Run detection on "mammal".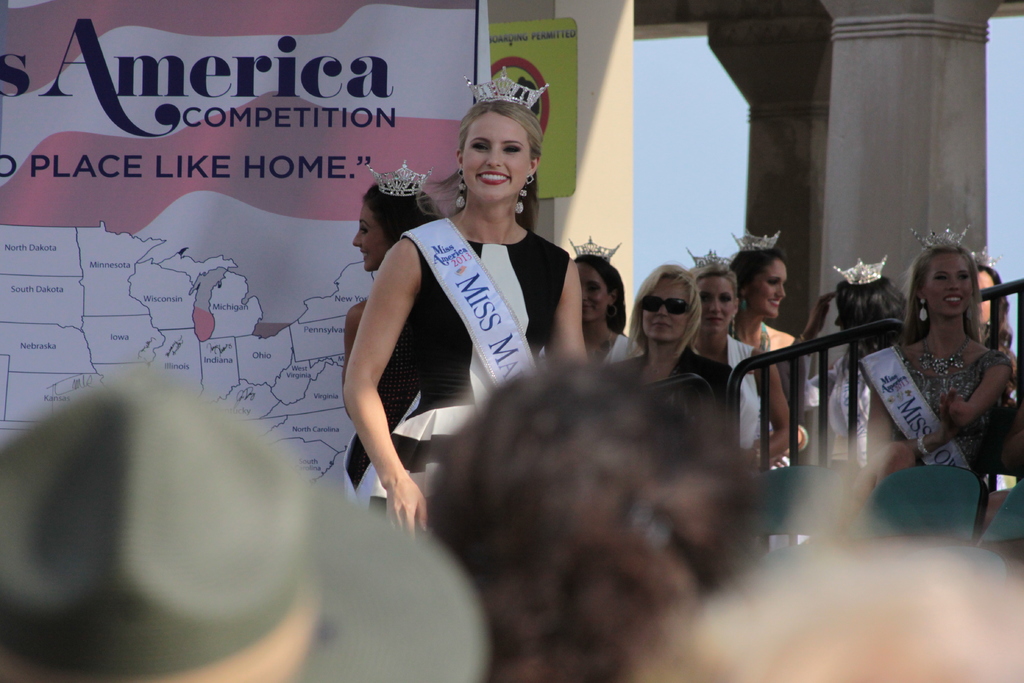
Result: l=422, t=356, r=751, b=682.
